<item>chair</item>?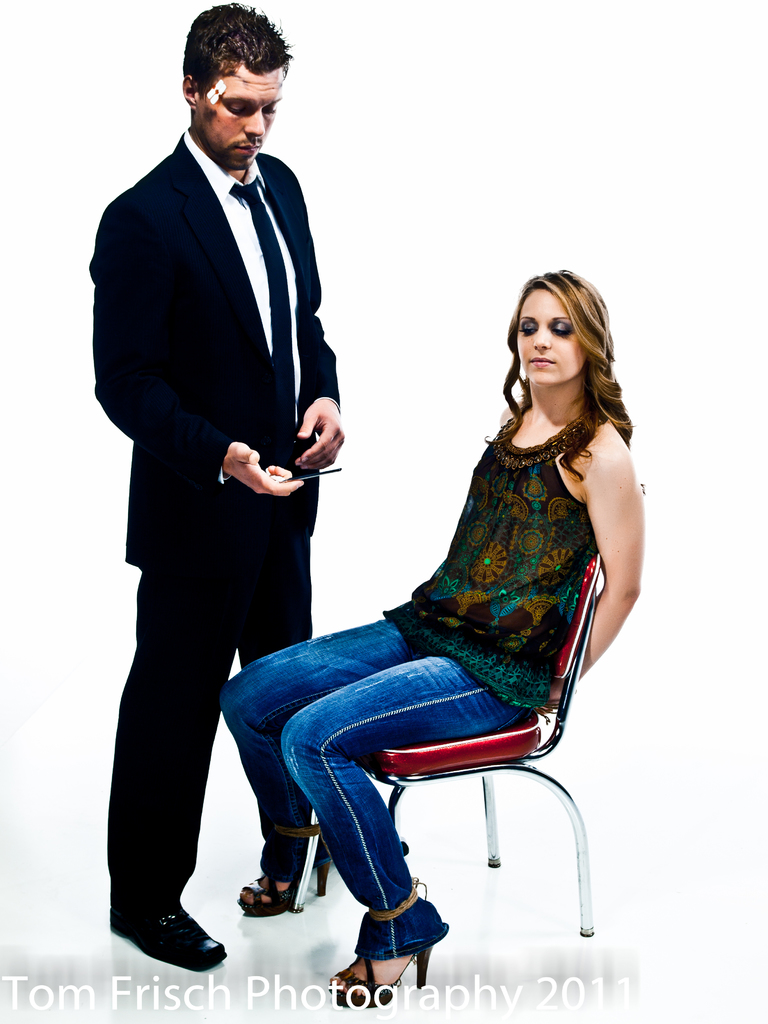
box(220, 484, 623, 989)
